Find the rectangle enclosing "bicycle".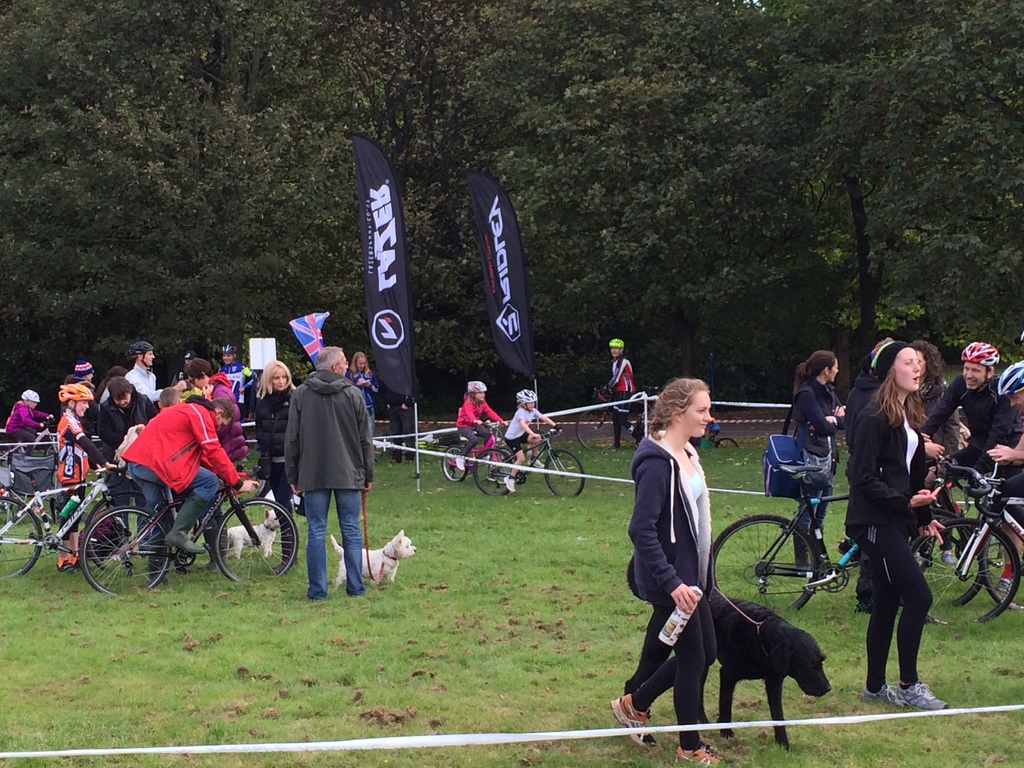
bbox=[0, 467, 163, 581].
